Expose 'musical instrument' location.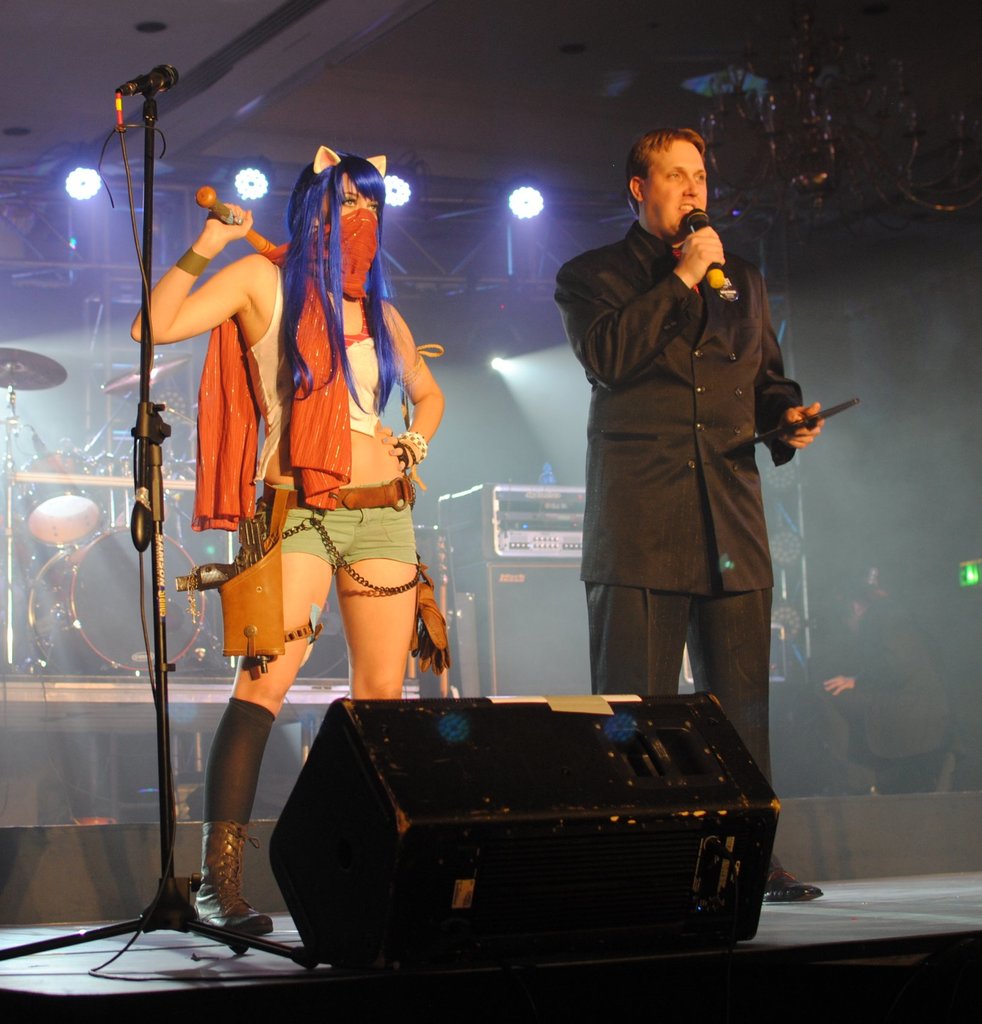
Exposed at 222, 682, 769, 947.
